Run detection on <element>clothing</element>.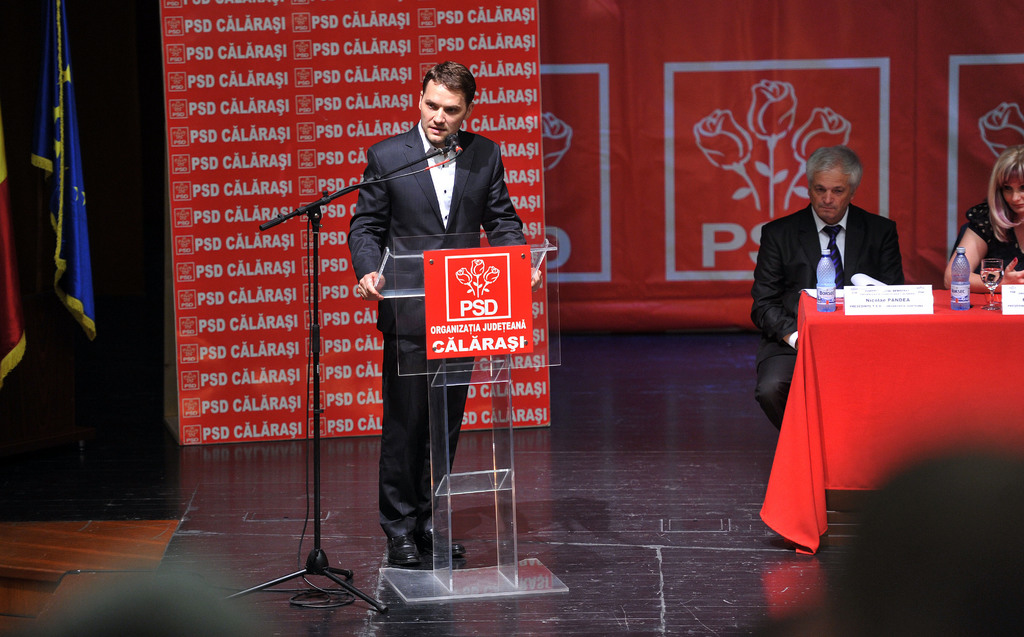
Result: left=952, top=189, right=1023, bottom=288.
